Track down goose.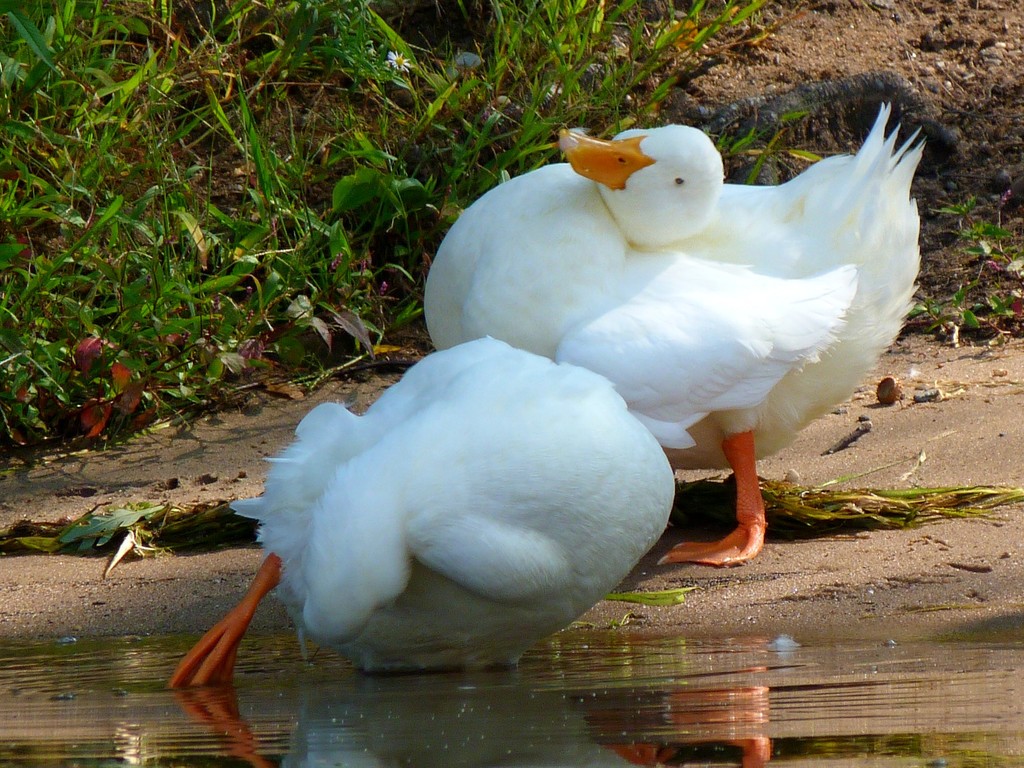
Tracked to [x1=428, y1=90, x2=924, y2=566].
